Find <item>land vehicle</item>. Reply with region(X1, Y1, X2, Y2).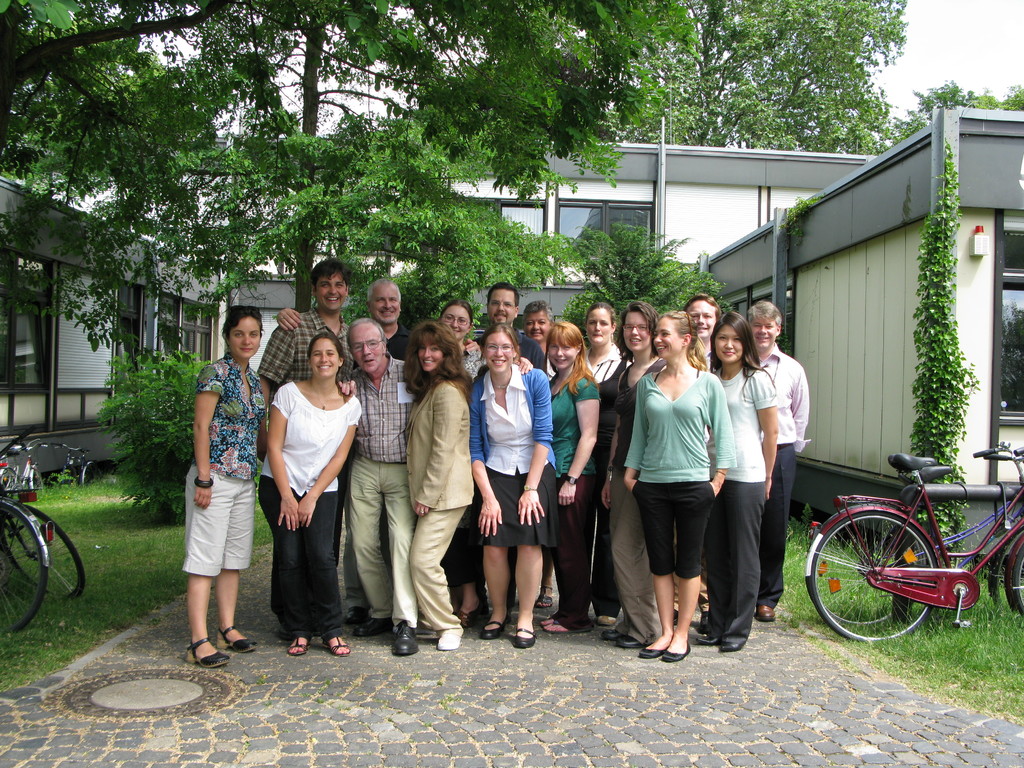
region(51, 442, 97, 483).
